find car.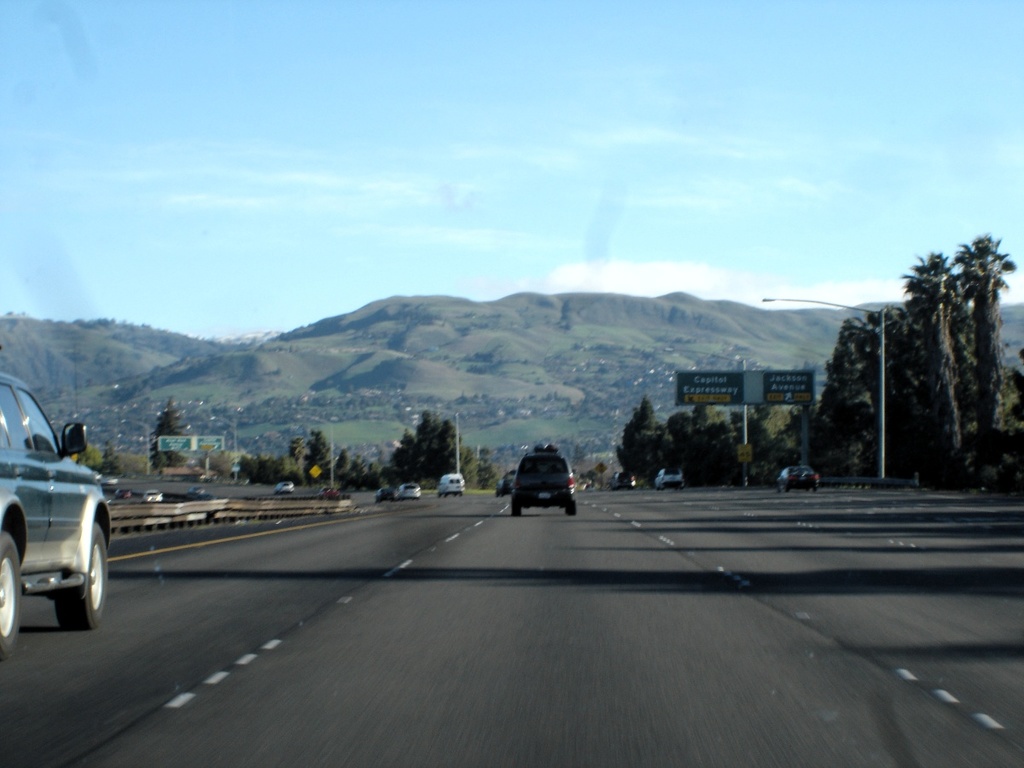
select_region(510, 439, 579, 513).
